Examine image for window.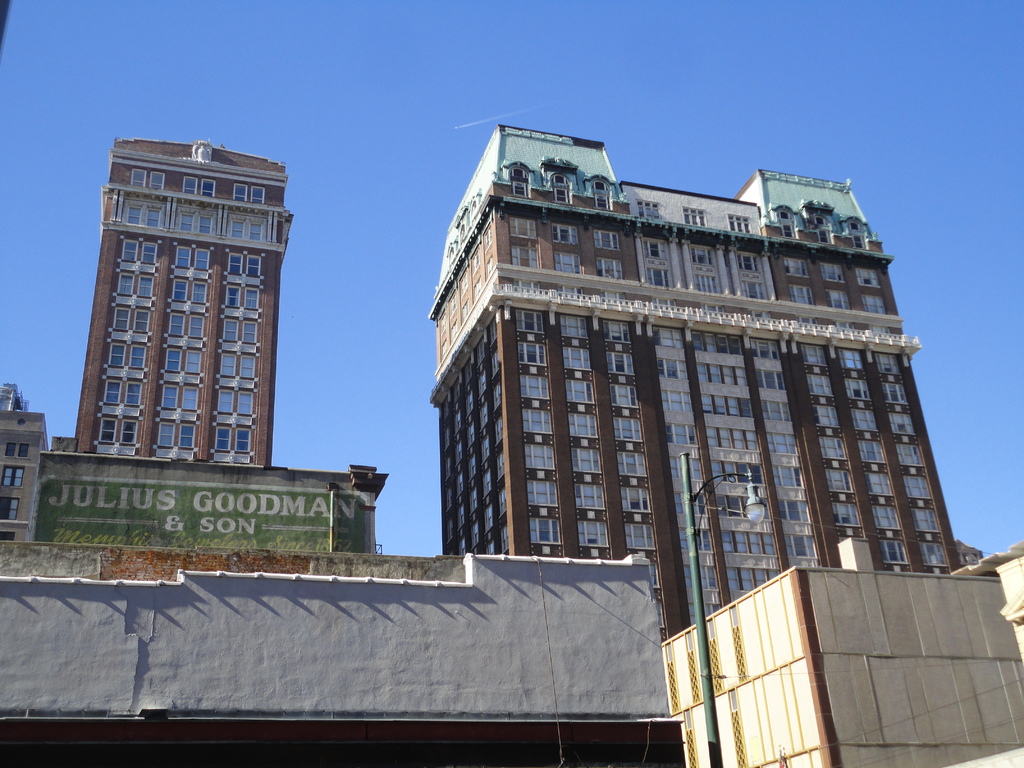
Examination result: locate(591, 227, 618, 249).
